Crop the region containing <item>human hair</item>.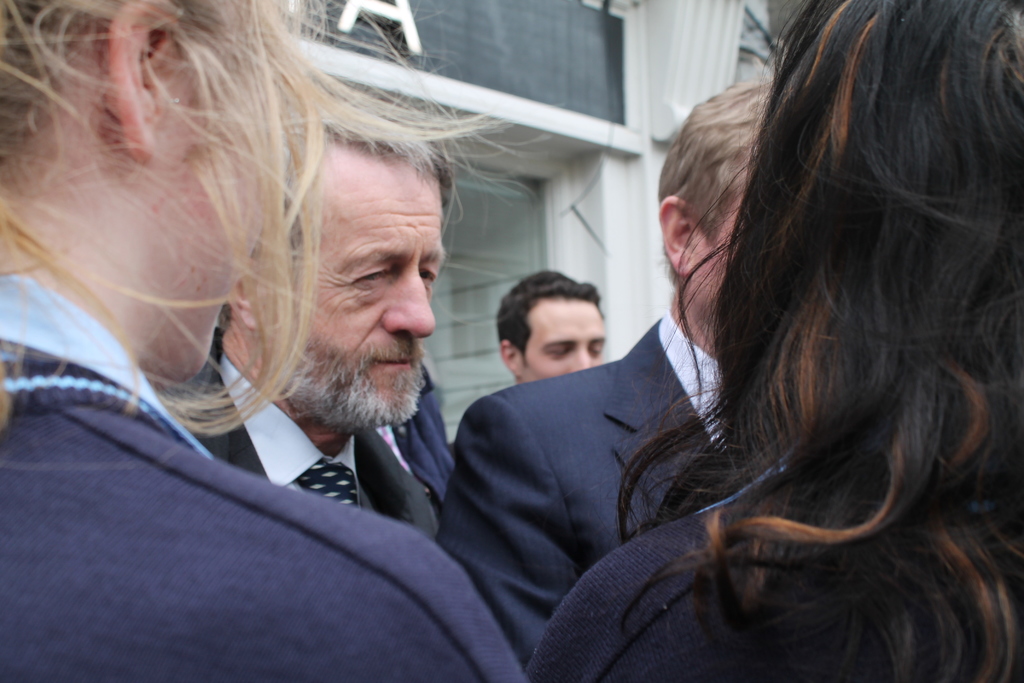
Crop region: 646, 75, 777, 297.
